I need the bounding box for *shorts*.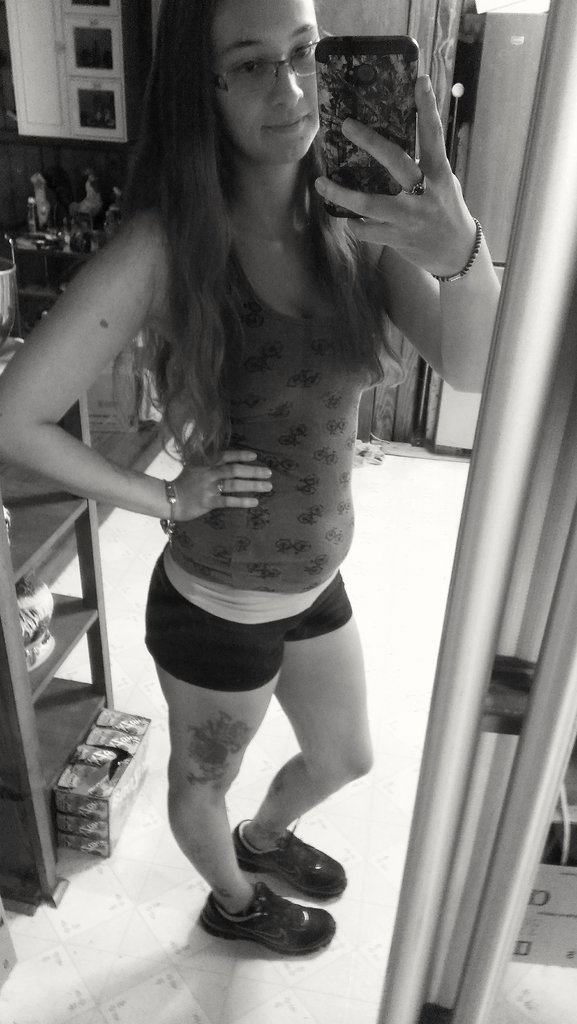
Here it is: box(140, 550, 354, 693).
